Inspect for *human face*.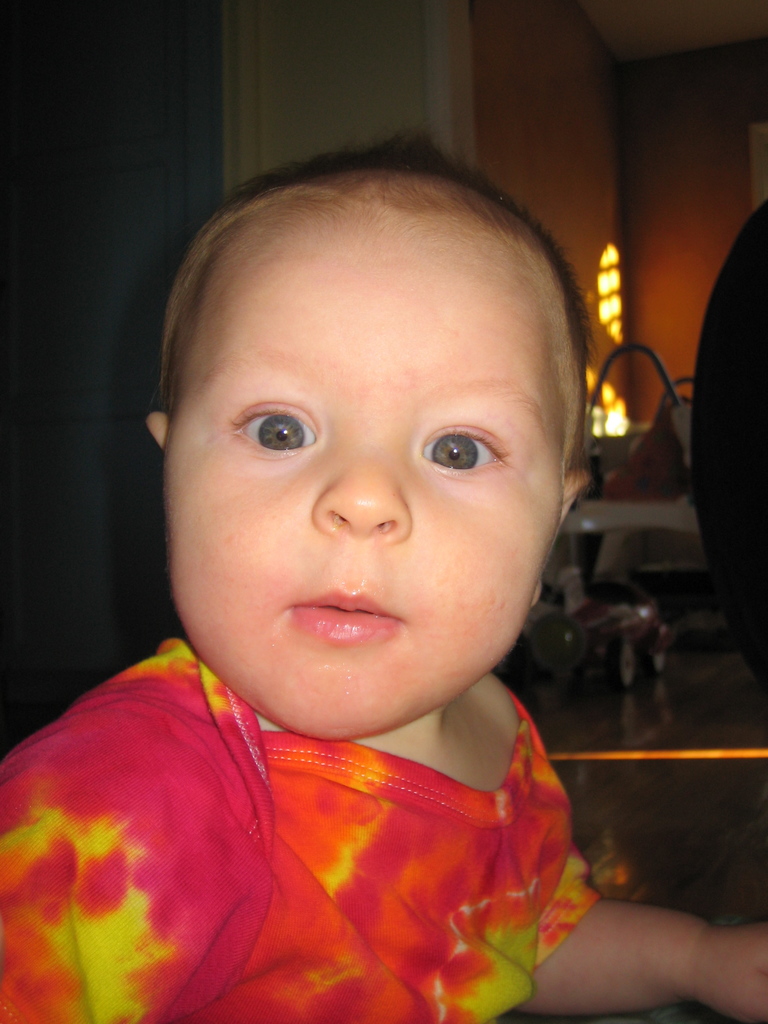
Inspection: [162,218,557,745].
